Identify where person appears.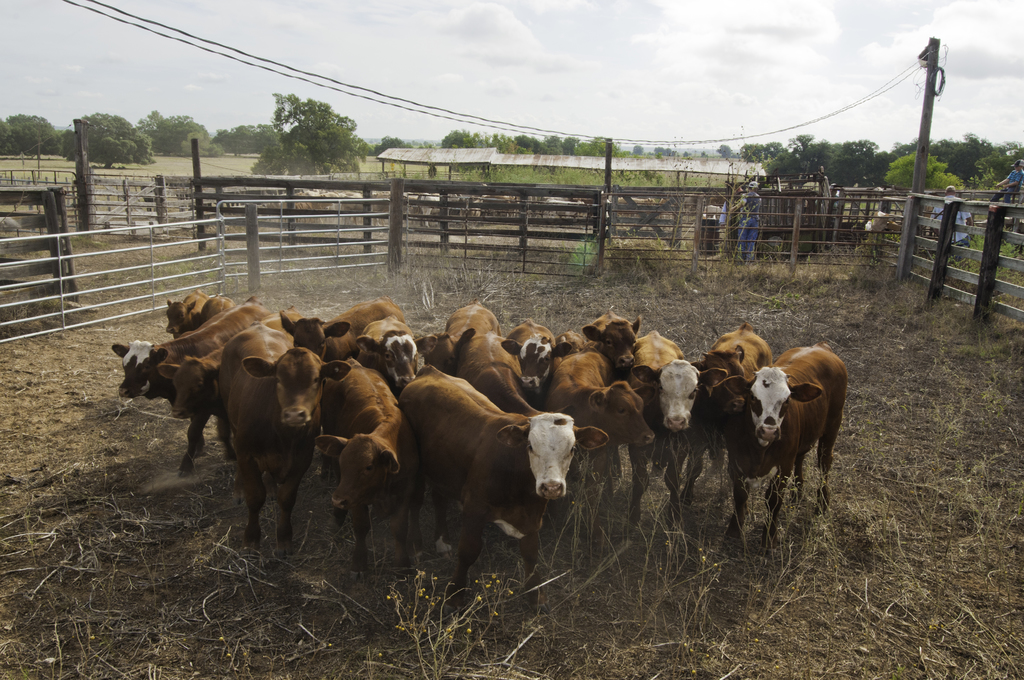
Appears at region(989, 161, 1023, 209).
